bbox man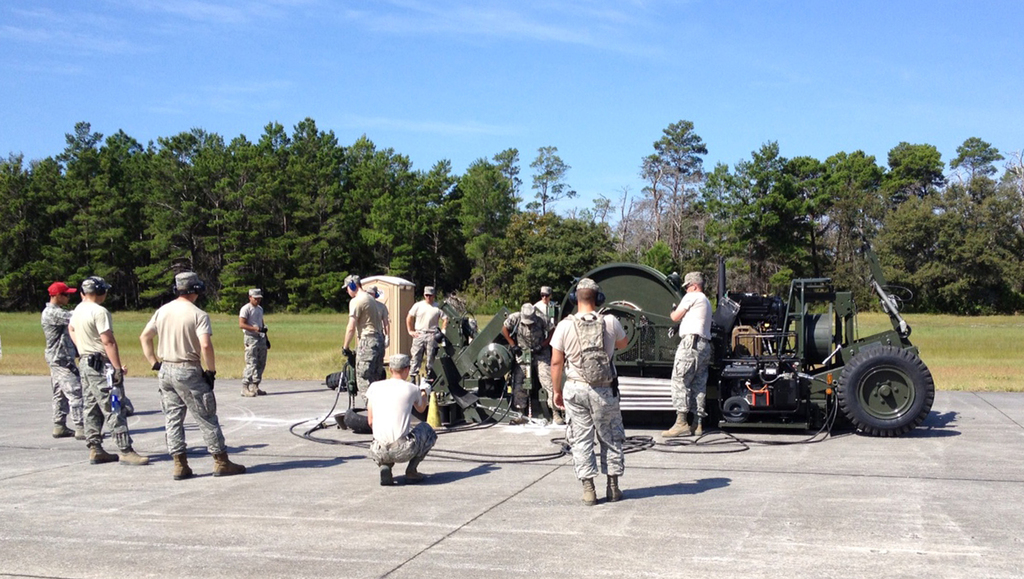
(x1=664, y1=271, x2=717, y2=437)
